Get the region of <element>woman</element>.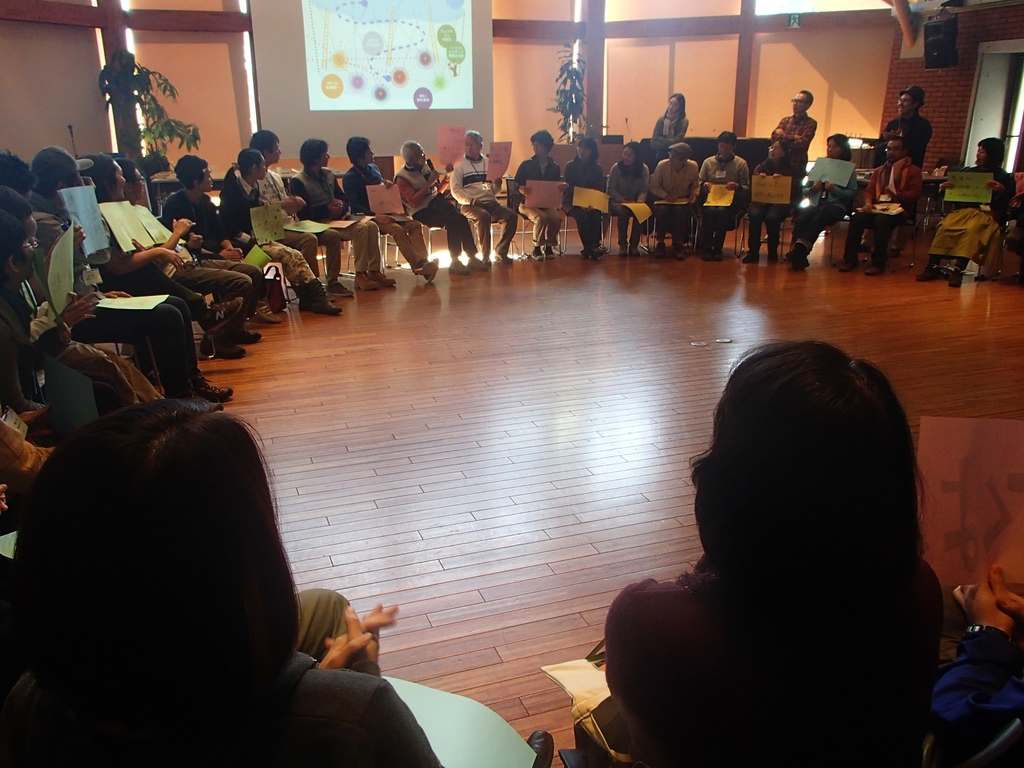
locate(915, 138, 1017, 288).
